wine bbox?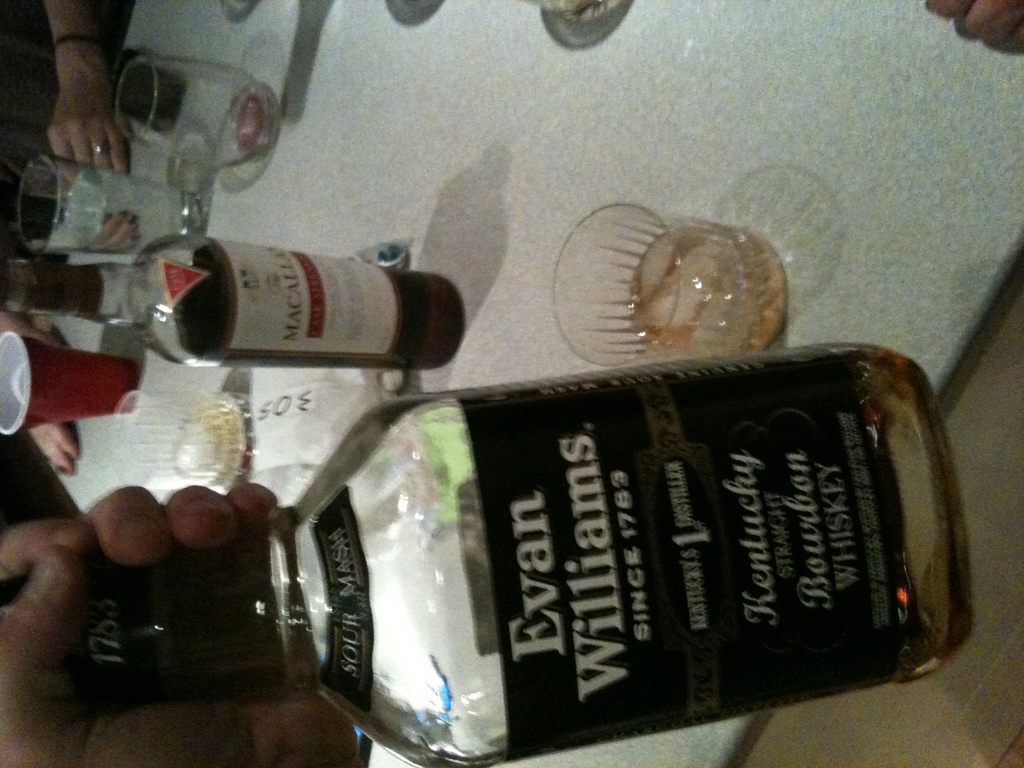
bbox=[0, 239, 474, 364]
